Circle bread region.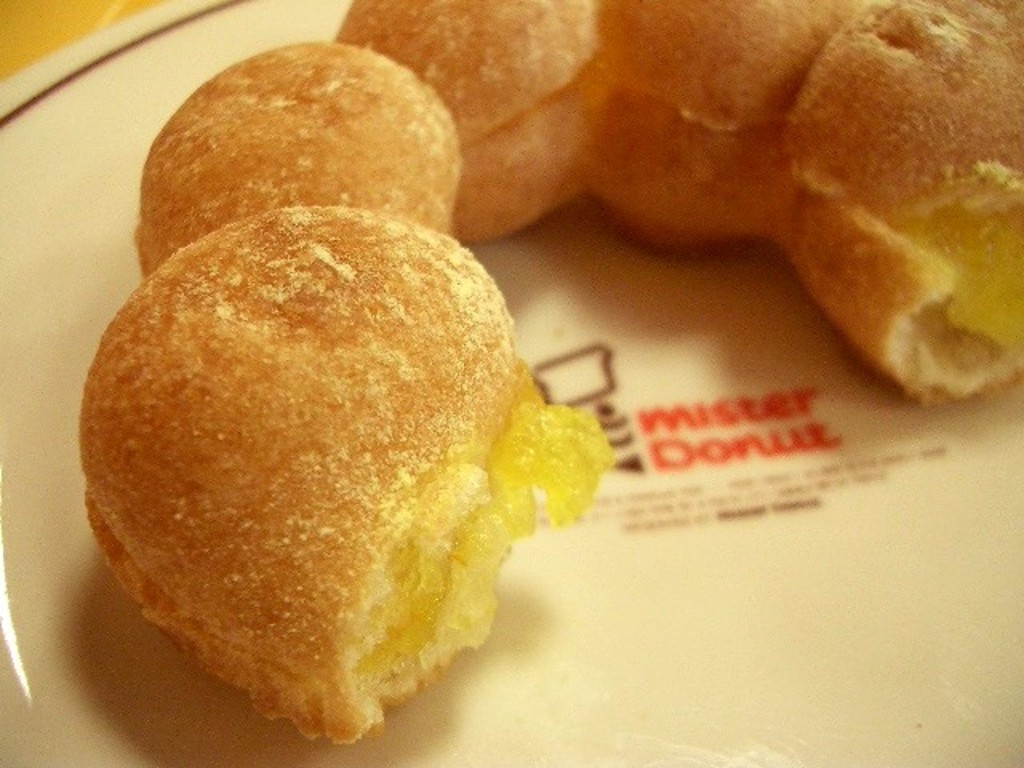
Region: {"left": 78, "top": 206, "right": 618, "bottom": 731}.
